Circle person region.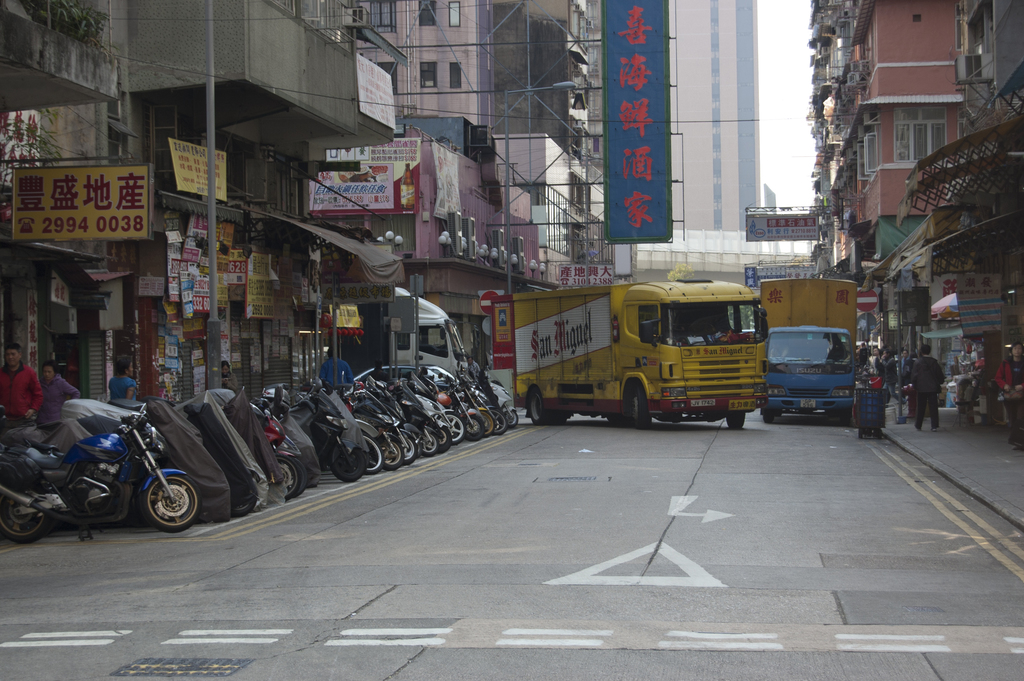
Region: 367/357/388/382.
